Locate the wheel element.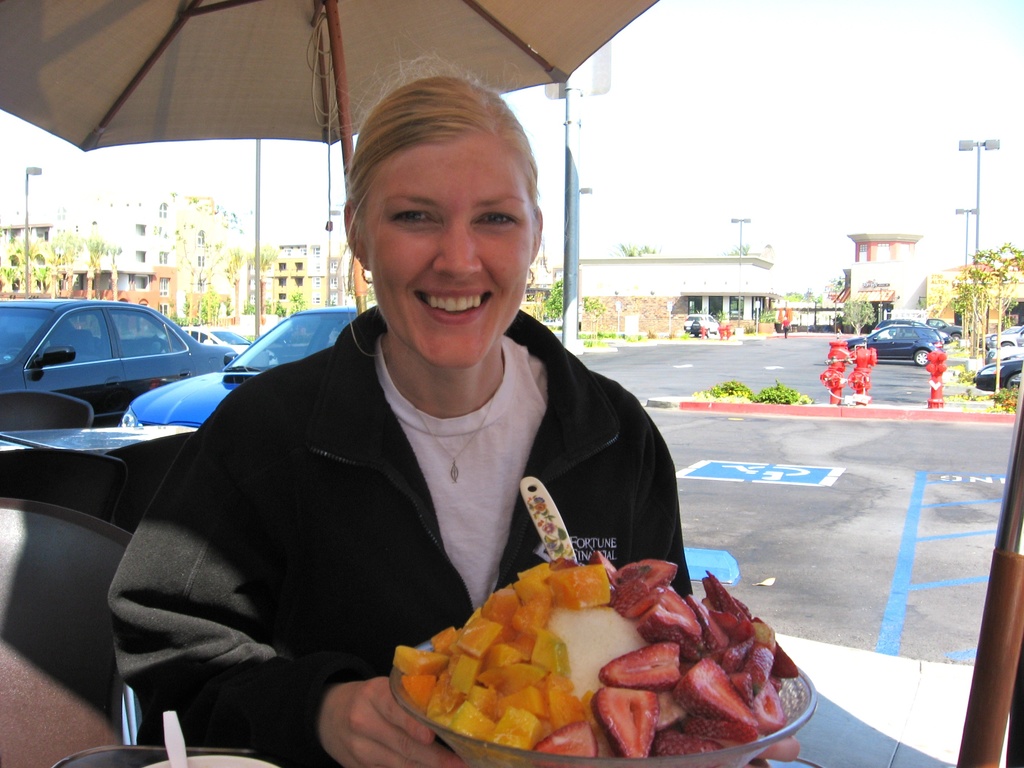
Element bbox: x1=948, y1=333, x2=963, y2=341.
